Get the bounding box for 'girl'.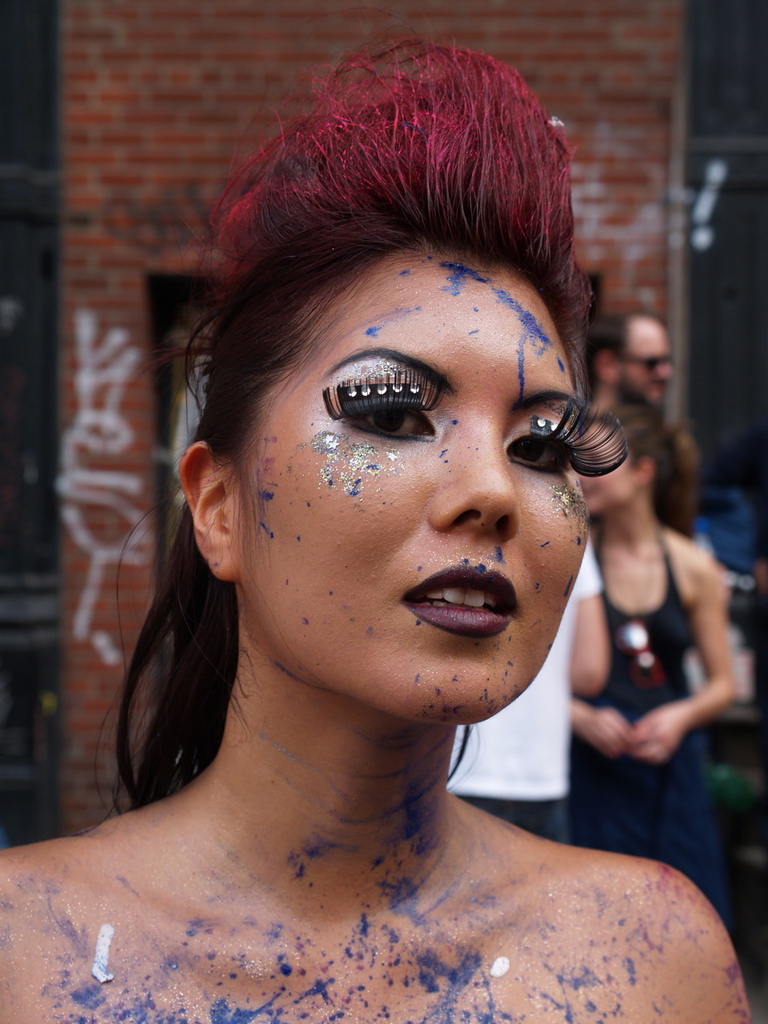
bbox=(558, 390, 754, 924).
